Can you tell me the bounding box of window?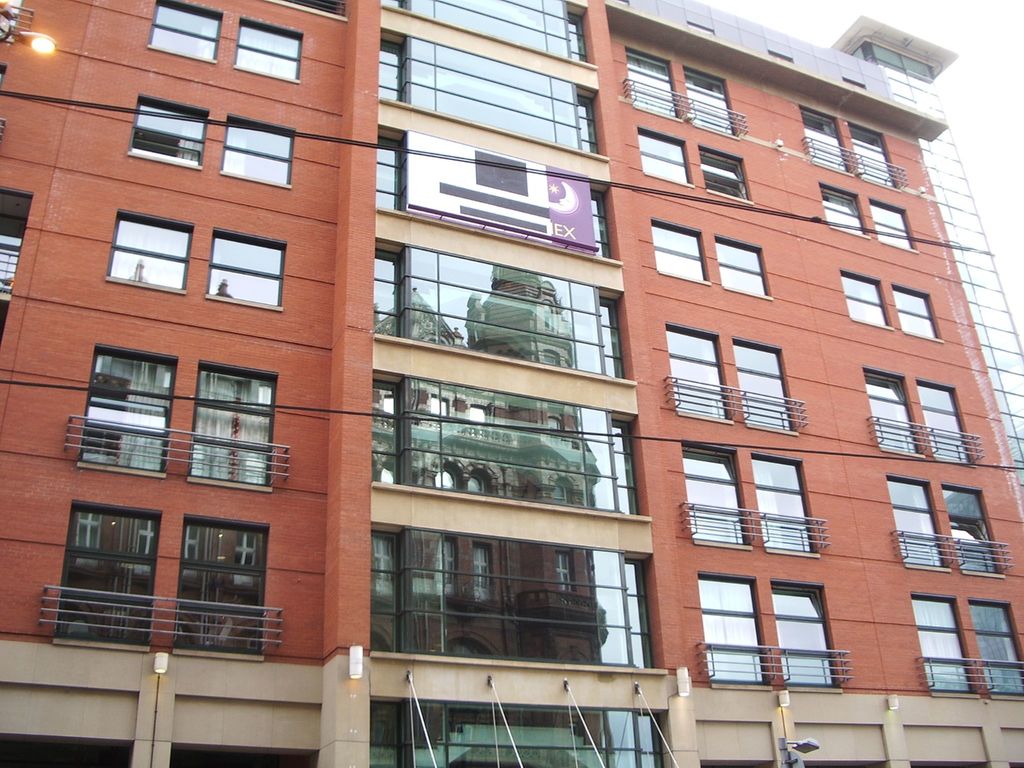
rect(124, 98, 212, 165).
